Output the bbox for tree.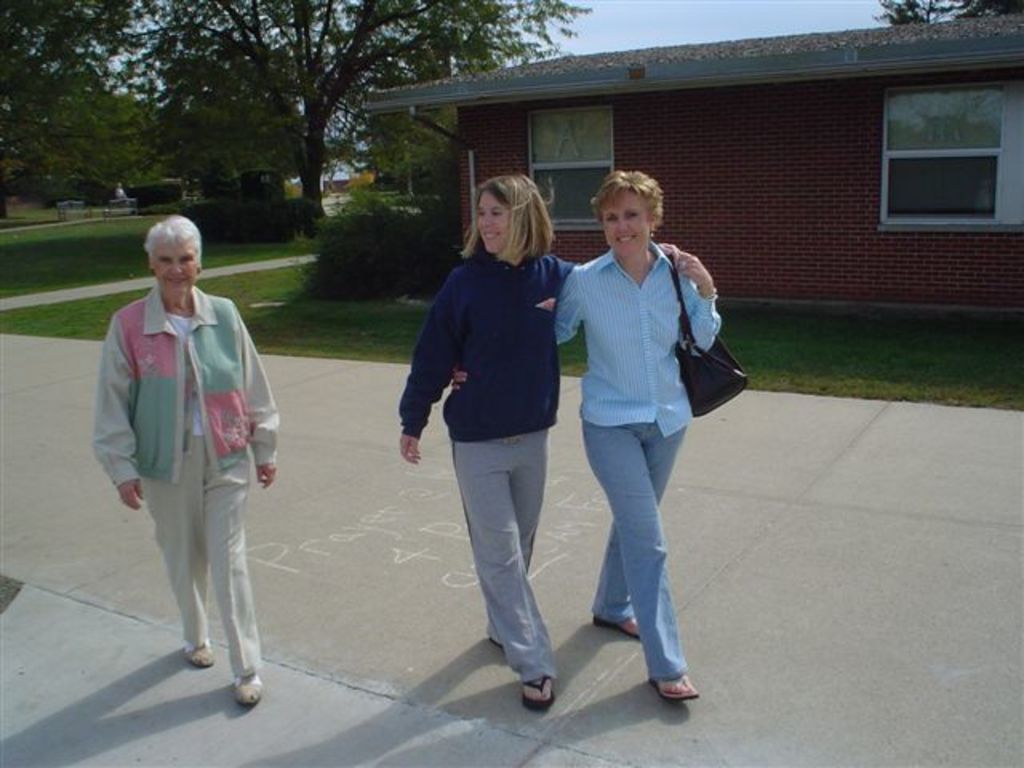
(left=19, top=69, right=174, bottom=206).
